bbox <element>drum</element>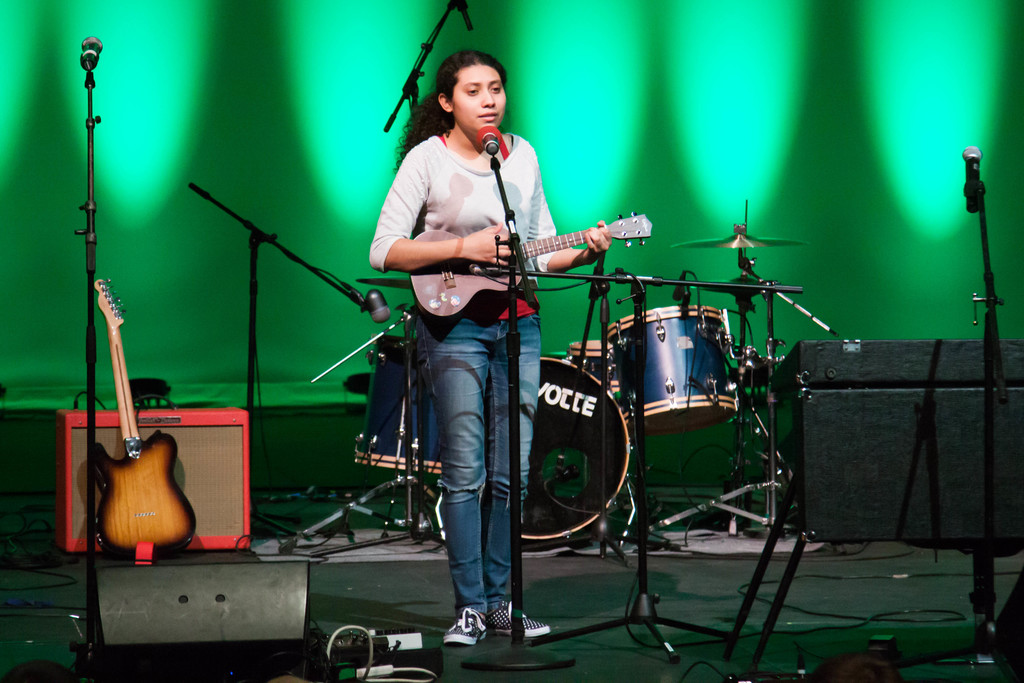
[604,304,740,437]
